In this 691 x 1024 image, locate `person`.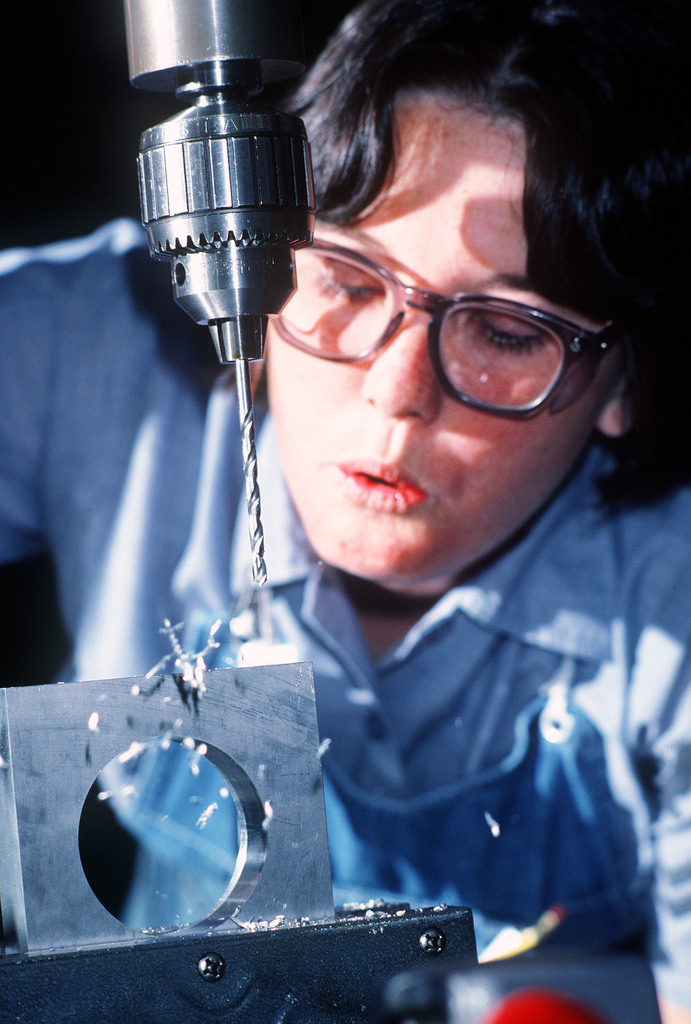
Bounding box: 141:3:683:954.
